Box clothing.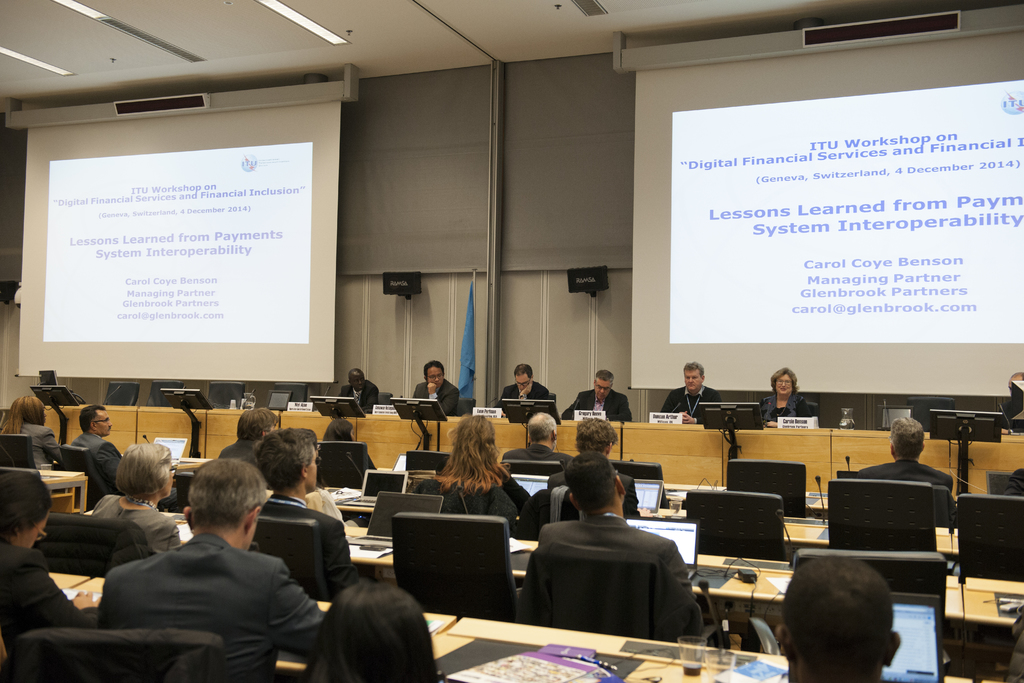
x1=65, y1=431, x2=124, y2=477.
